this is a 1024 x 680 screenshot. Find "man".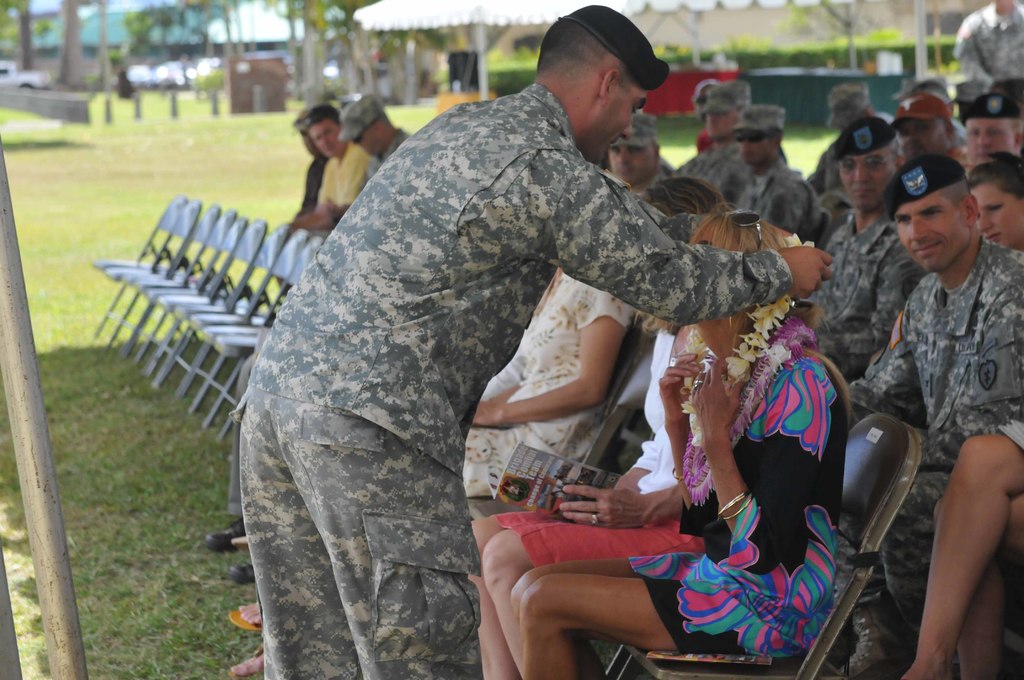
Bounding box: box=[803, 81, 892, 187].
